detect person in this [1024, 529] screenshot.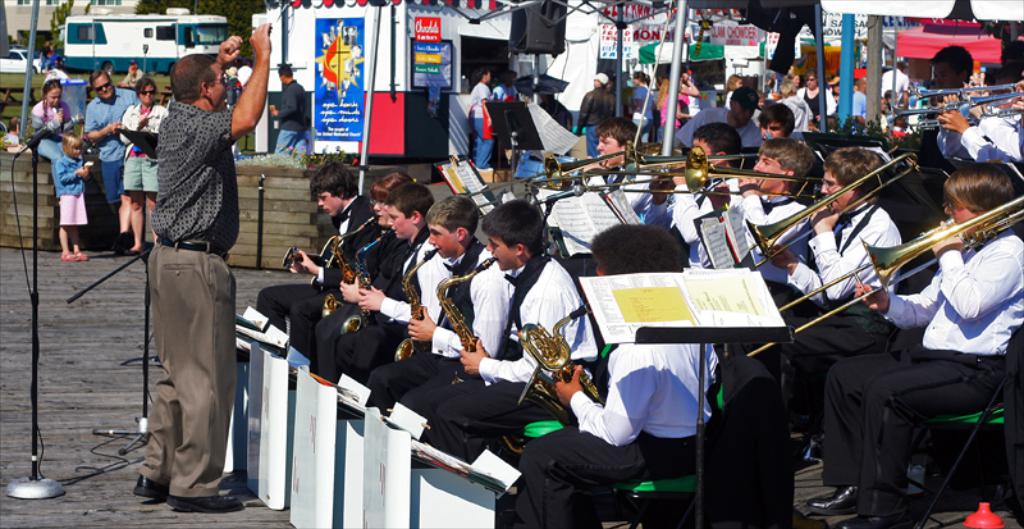
Detection: bbox=[49, 134, 92, 256].
